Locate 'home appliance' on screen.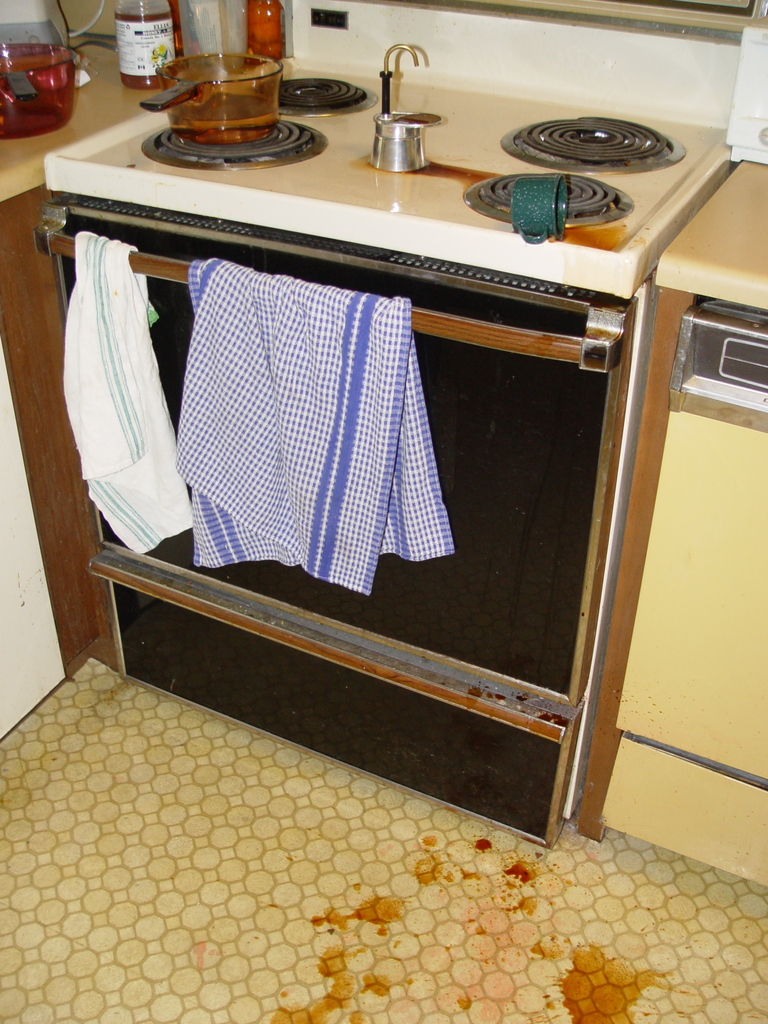
On screen at bbox=(31, 192, 632, 850).
